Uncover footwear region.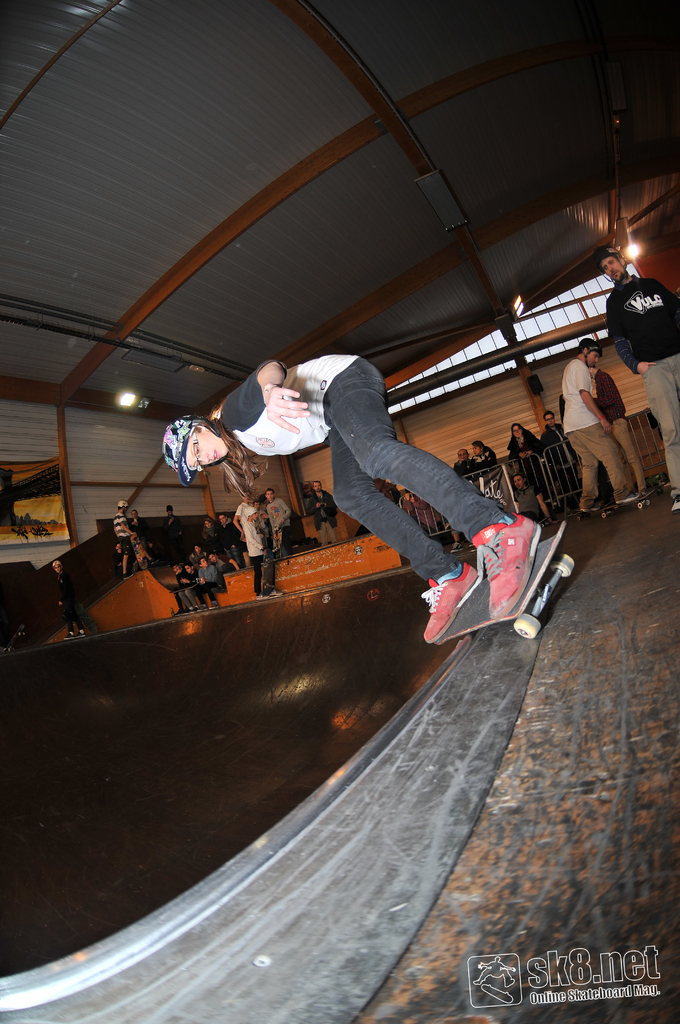
Uncovered: <region>469, 522, 539, 625</region>.
